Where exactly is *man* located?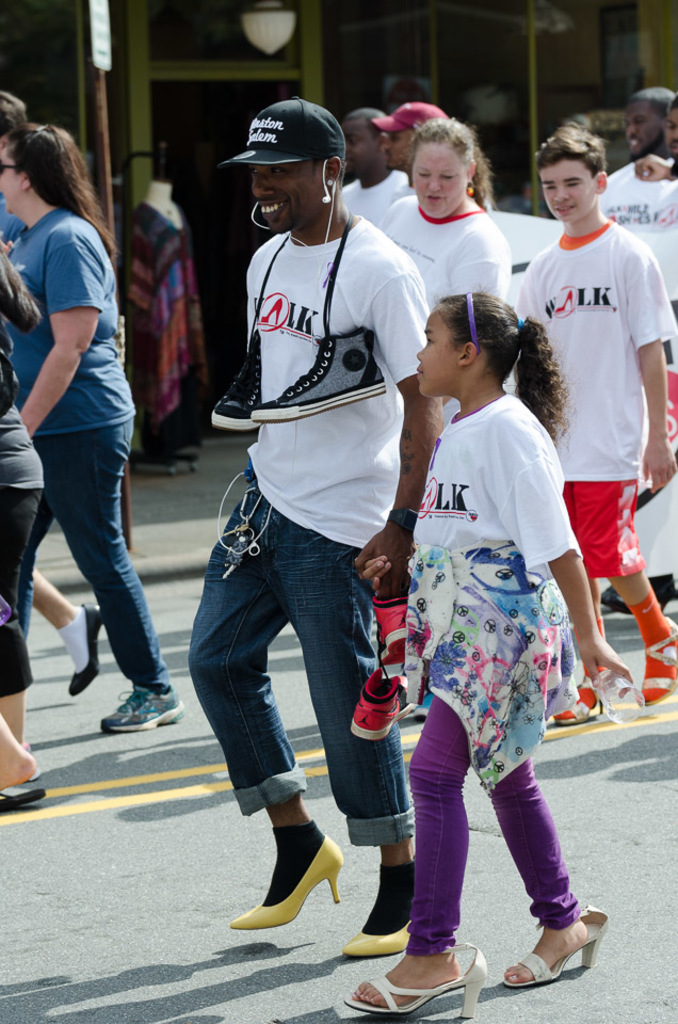
Its bounding box is 340 110 409 221.
